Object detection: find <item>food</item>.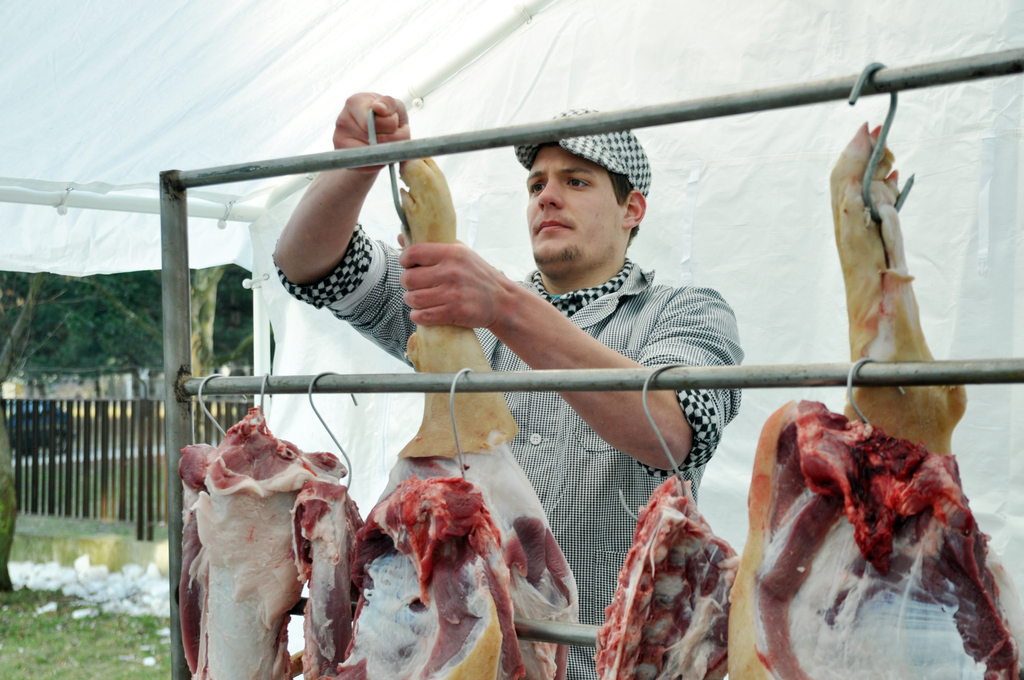
{"left": 336, "top": 121, "right": 1023, "bottom": 679}.
